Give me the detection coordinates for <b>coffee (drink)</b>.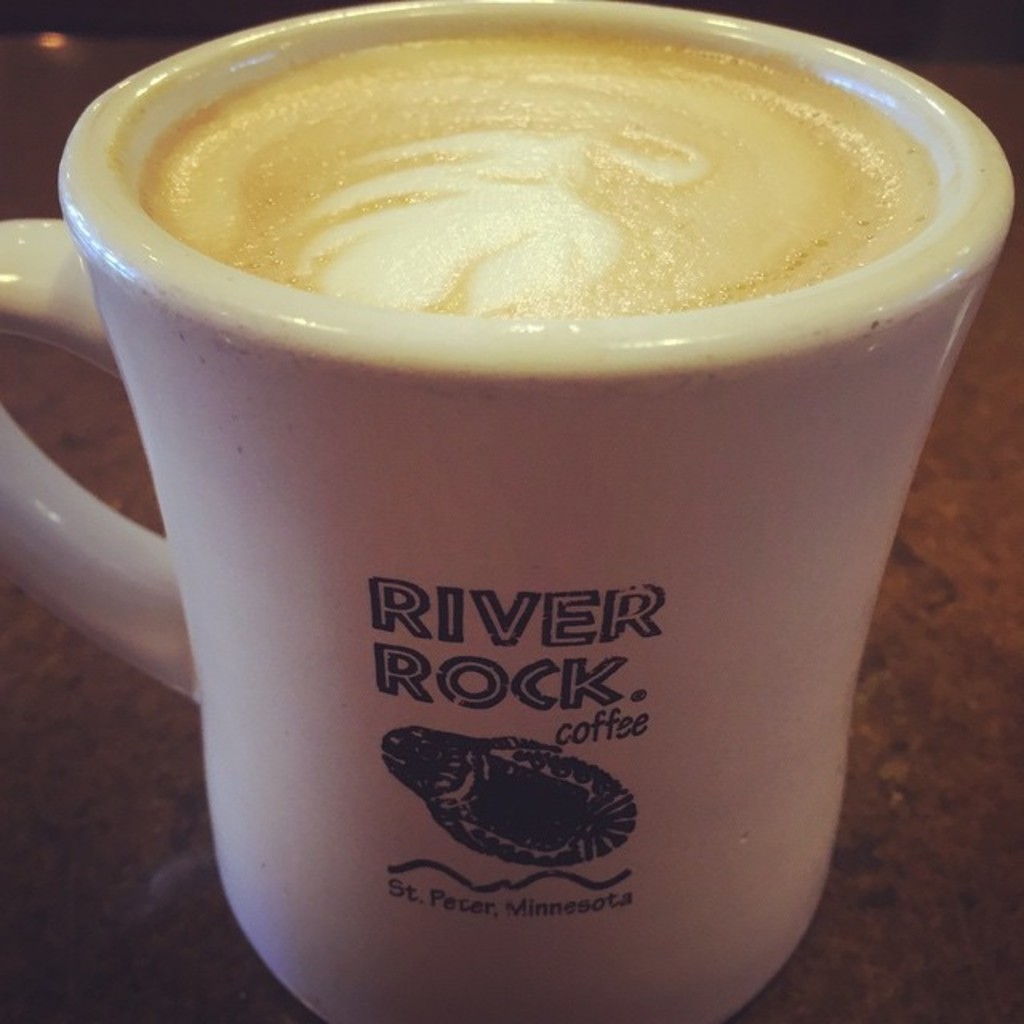
pyautogui.locateOnScreen(3, 0, 1023, 1023).
